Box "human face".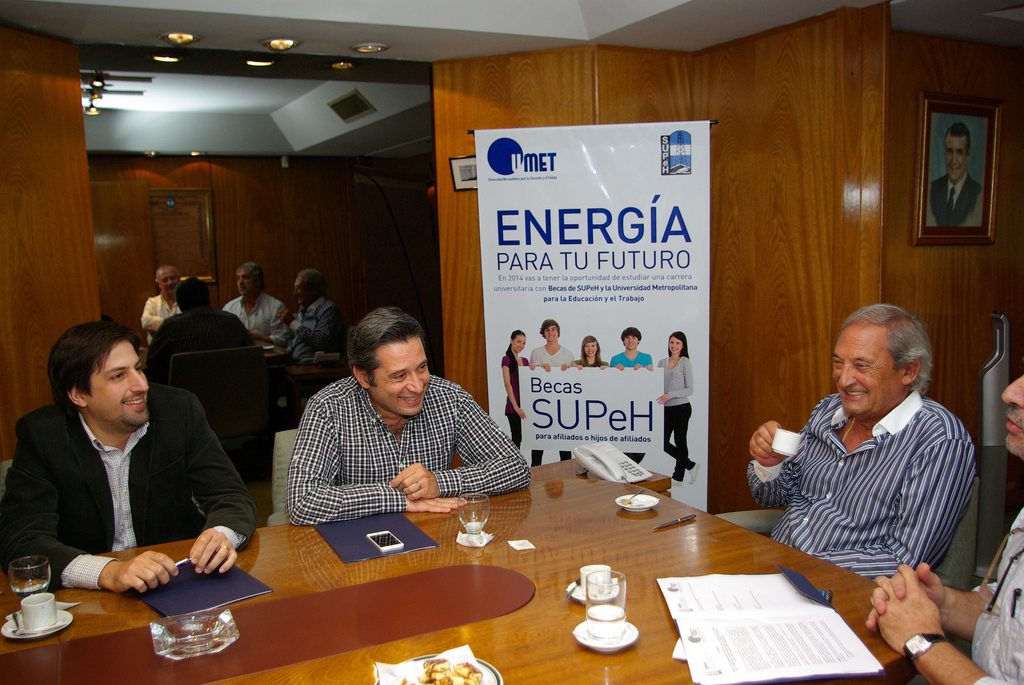
832,323,903,416.
